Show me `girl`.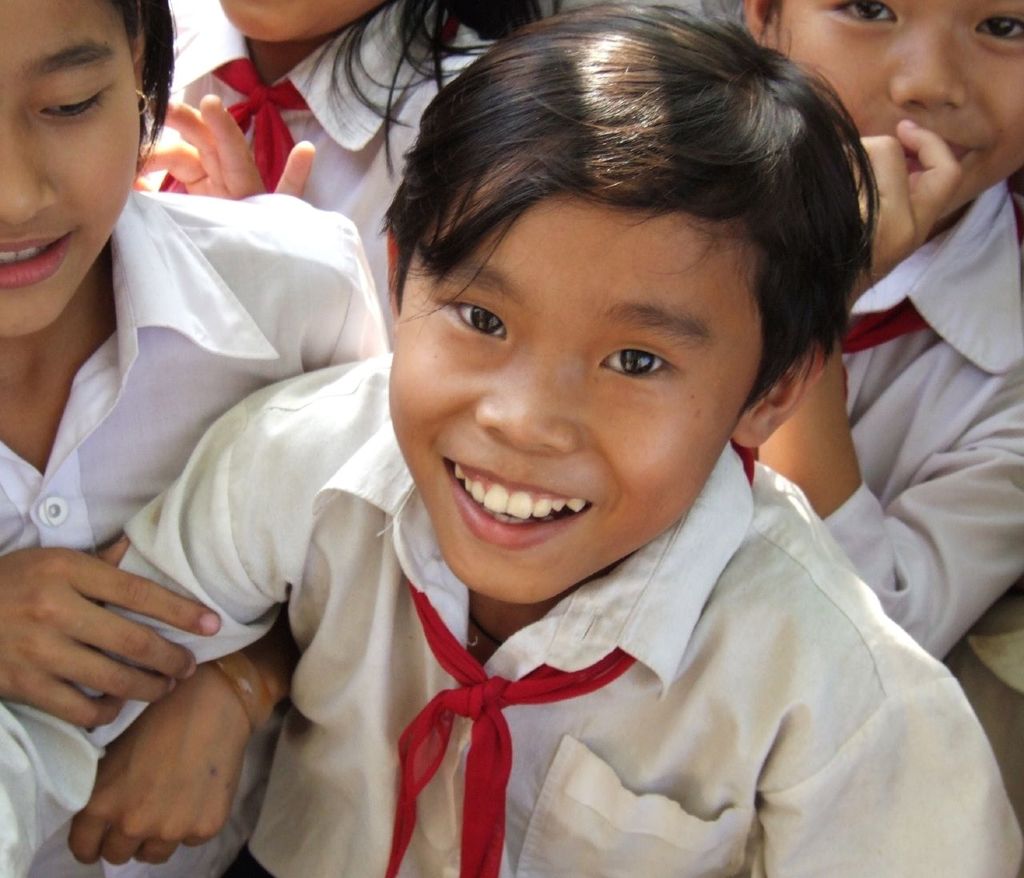
`girl` is here: [left=741, top=0, right=1023, bottom=650].
